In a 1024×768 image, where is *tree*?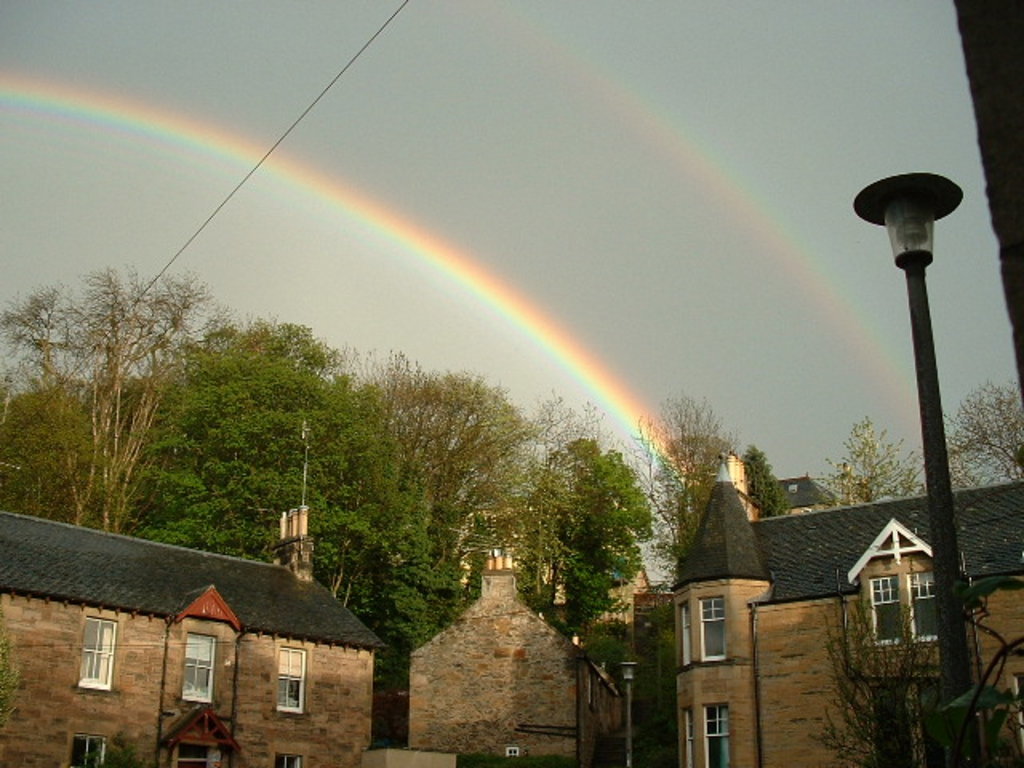
BBox(806, 589, 950, 766).
